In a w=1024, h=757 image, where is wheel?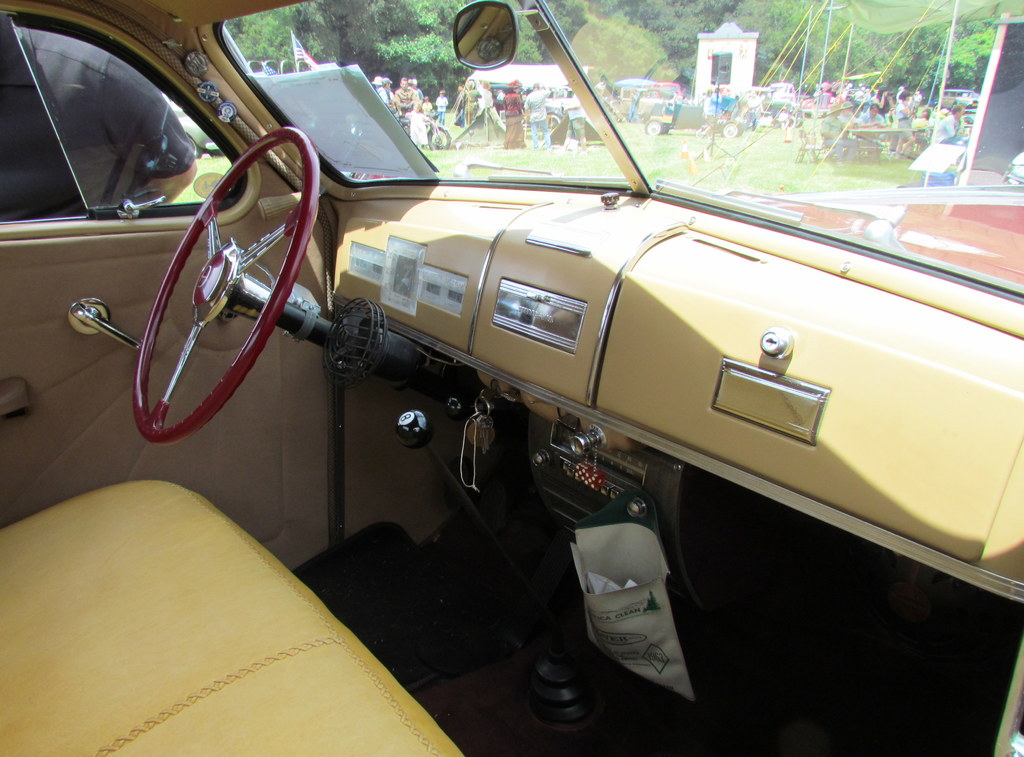
pyautogui.locateOnScreen(719, 120, 740, 136).
